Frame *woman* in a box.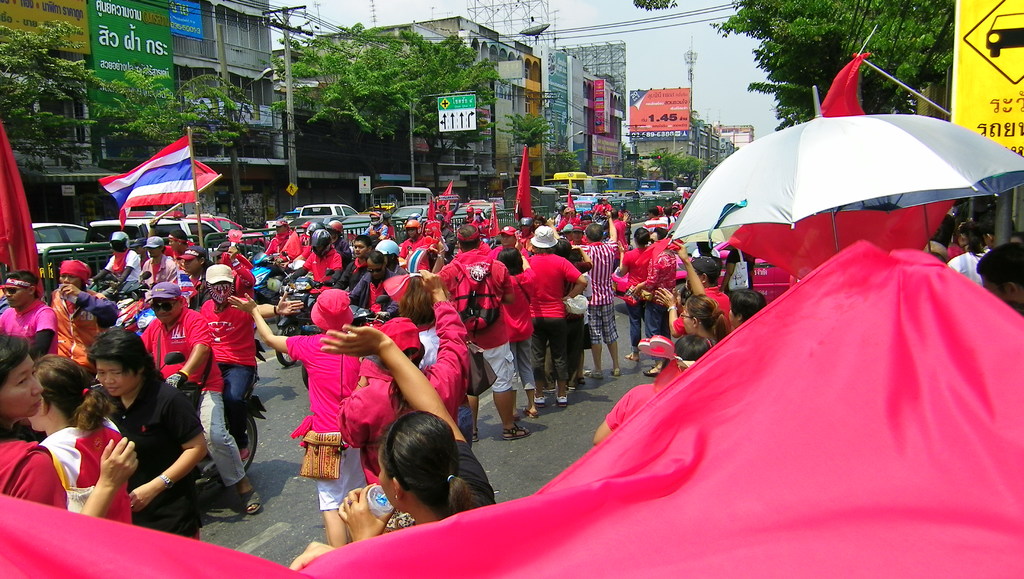
28 354 140 523.
